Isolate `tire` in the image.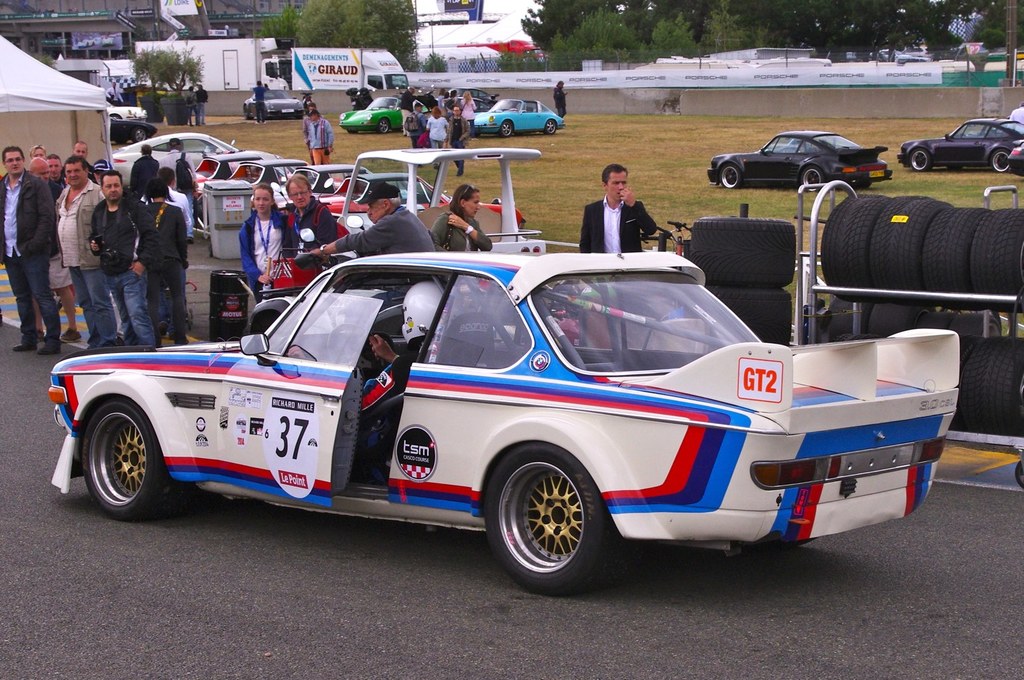
Isolated region: pyautogui.locateOnScreen(348, 130, 360, 135).
